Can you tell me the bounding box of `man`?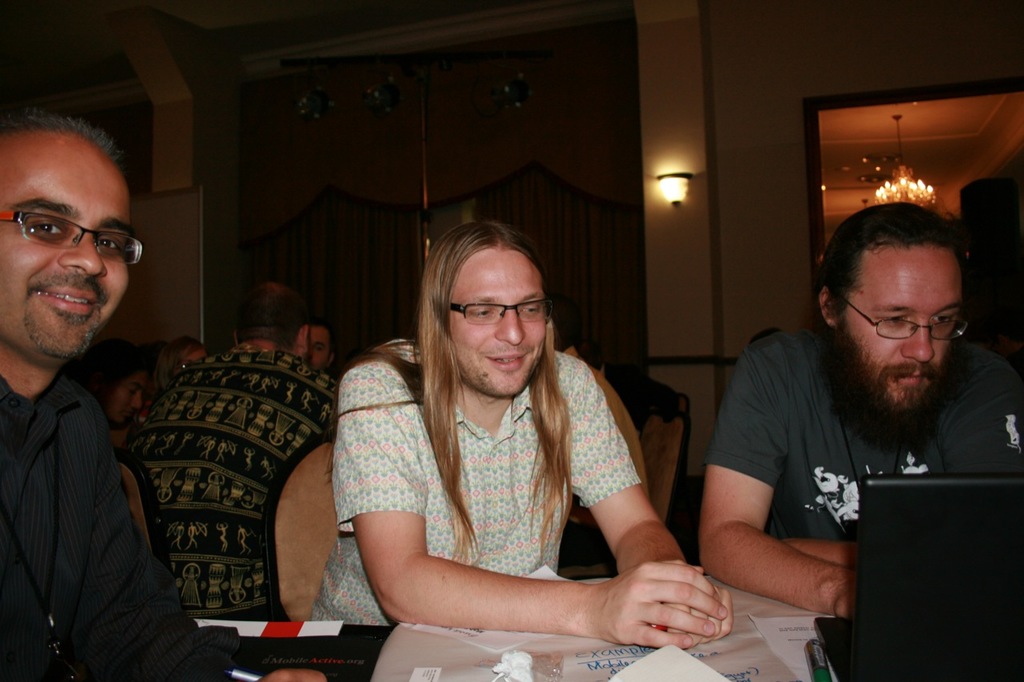
box(314, 213, 732, 653).
